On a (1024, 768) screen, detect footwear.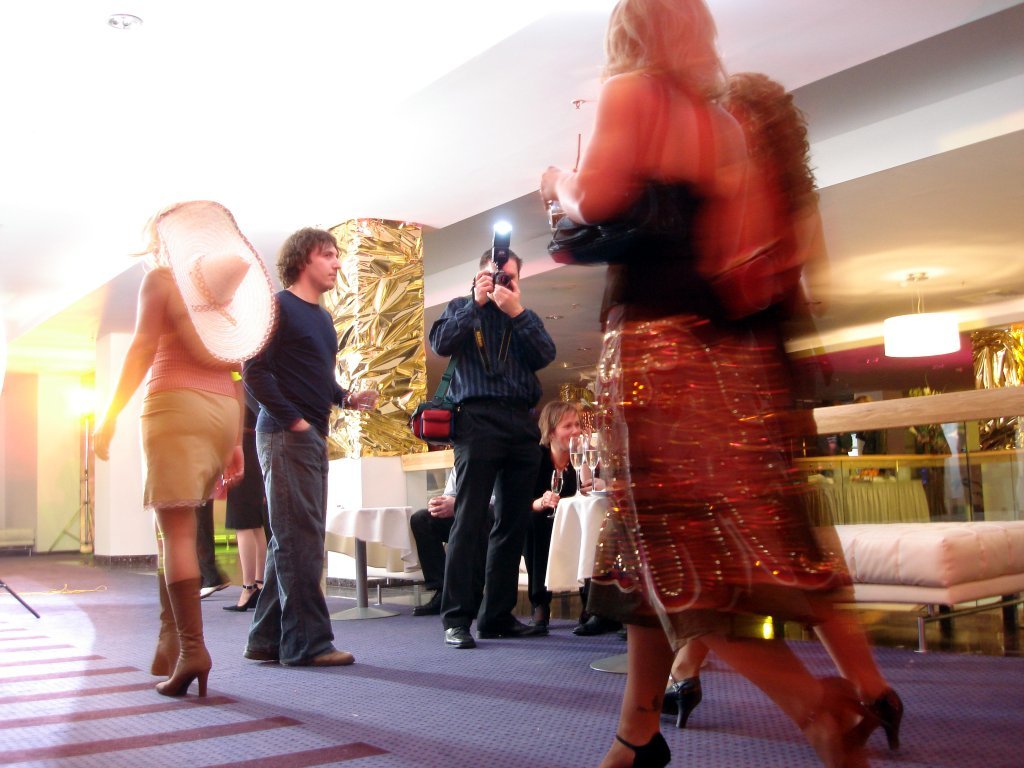
653/673/713/723.
